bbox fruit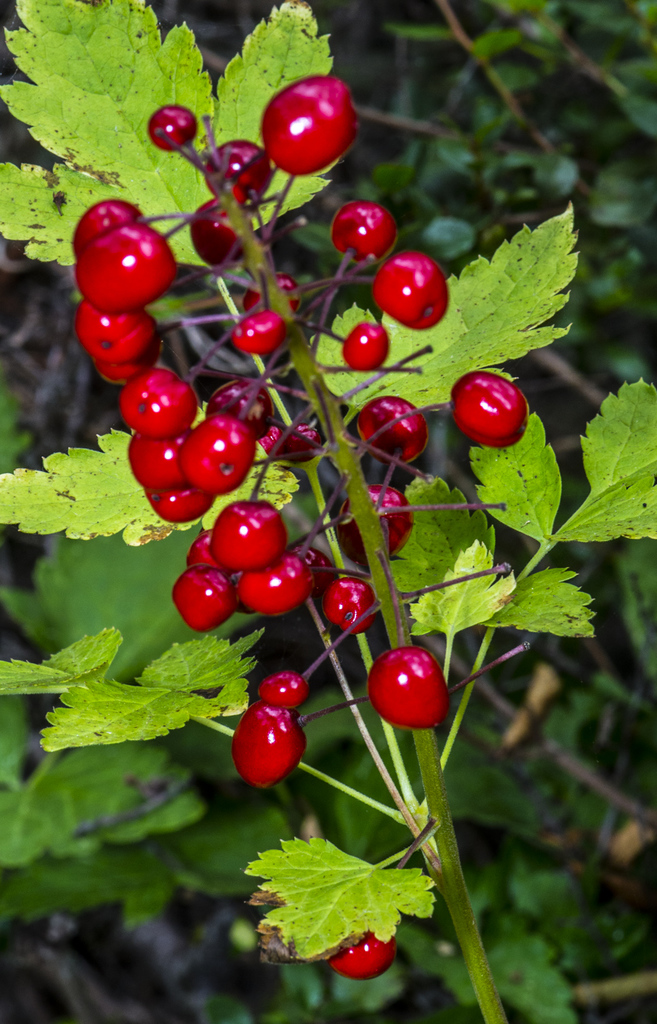
detection(340, 323, 392, 373)
